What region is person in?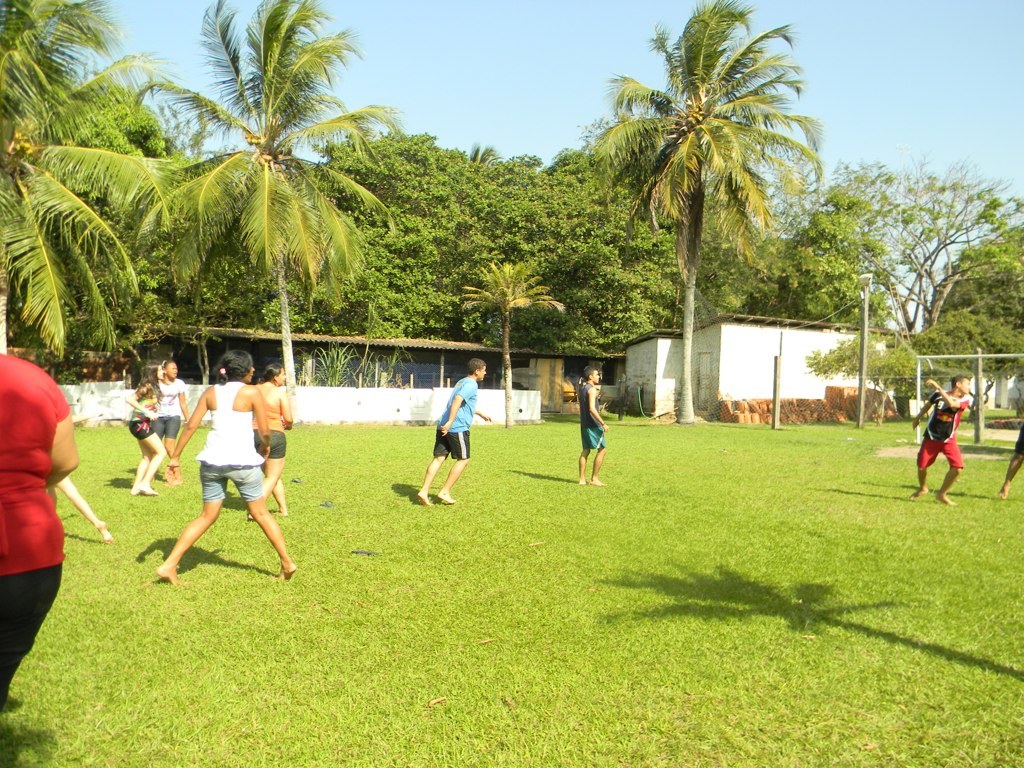
bbox=(253, 367, 297, 515).
